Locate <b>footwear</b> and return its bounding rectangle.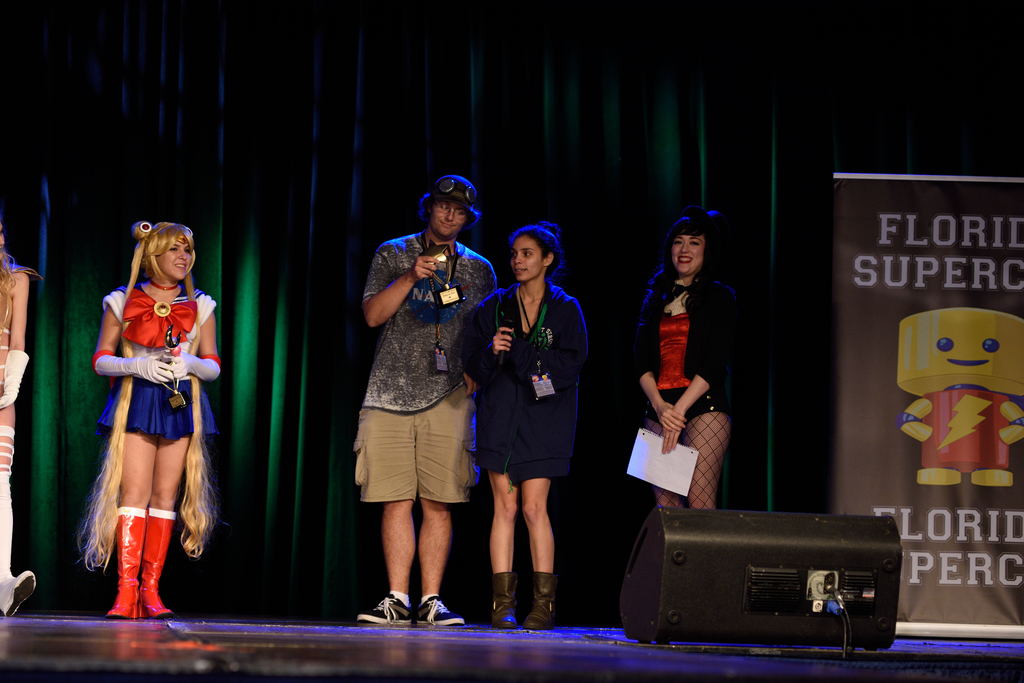
[415,592,467,629].
